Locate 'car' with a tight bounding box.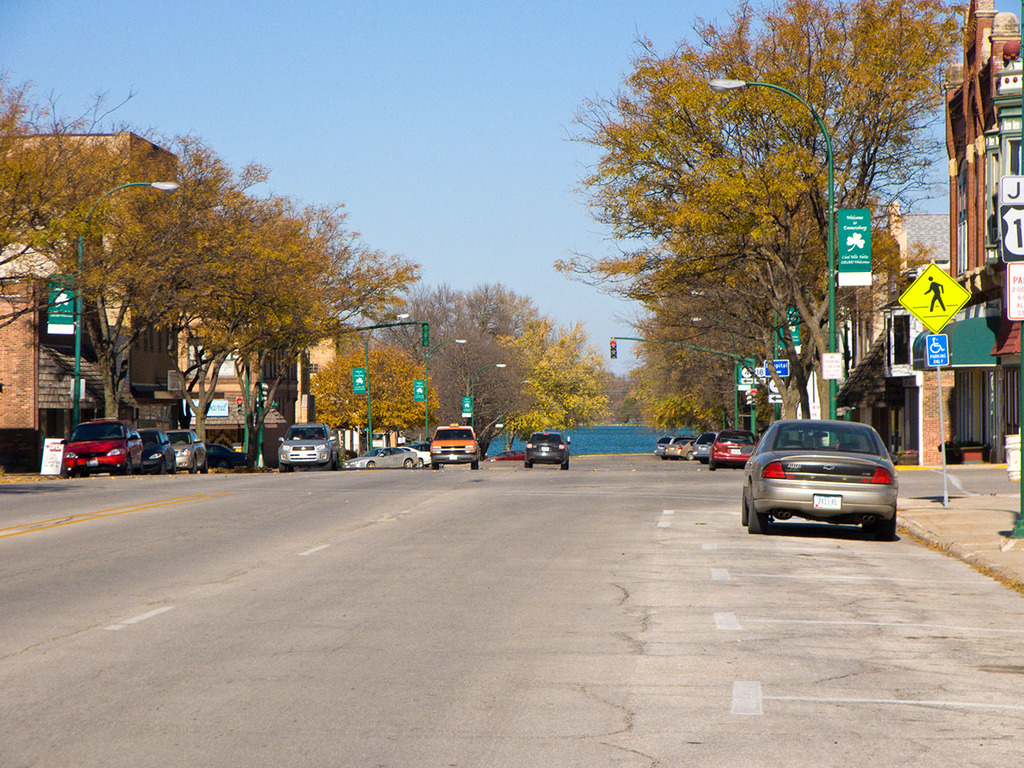
{"x1": 347, "y1": 444, "x2": 418, "y2": 470}.
